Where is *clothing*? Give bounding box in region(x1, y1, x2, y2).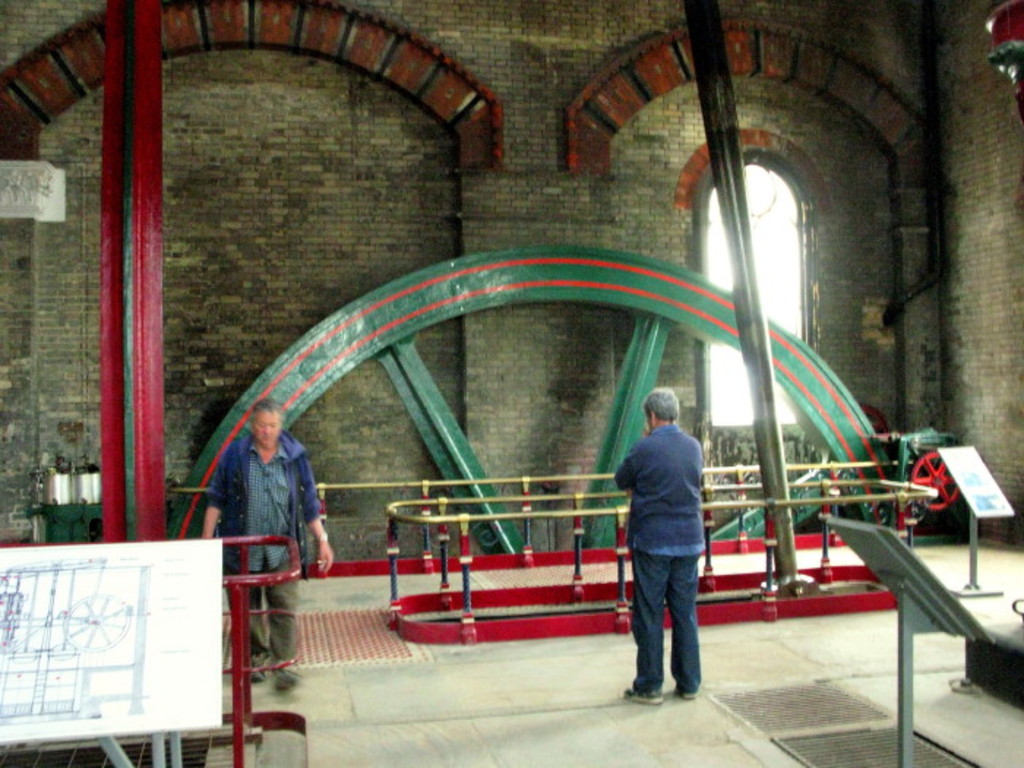
region(614, 377, 721, 709).
